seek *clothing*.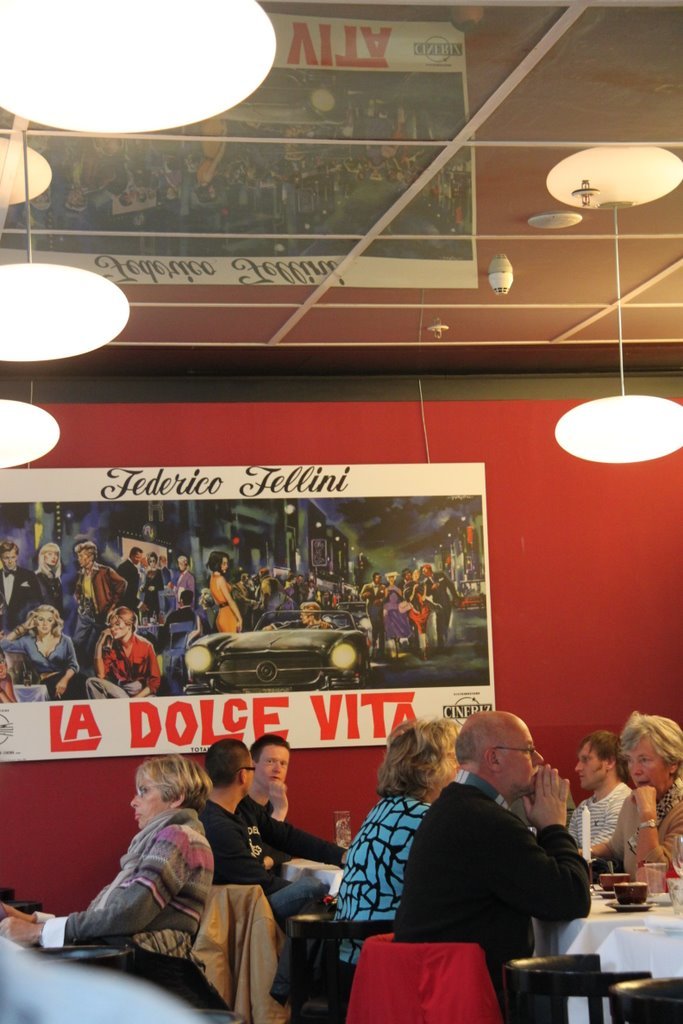
x1=28, y1=810, x2=212, y2=970.
